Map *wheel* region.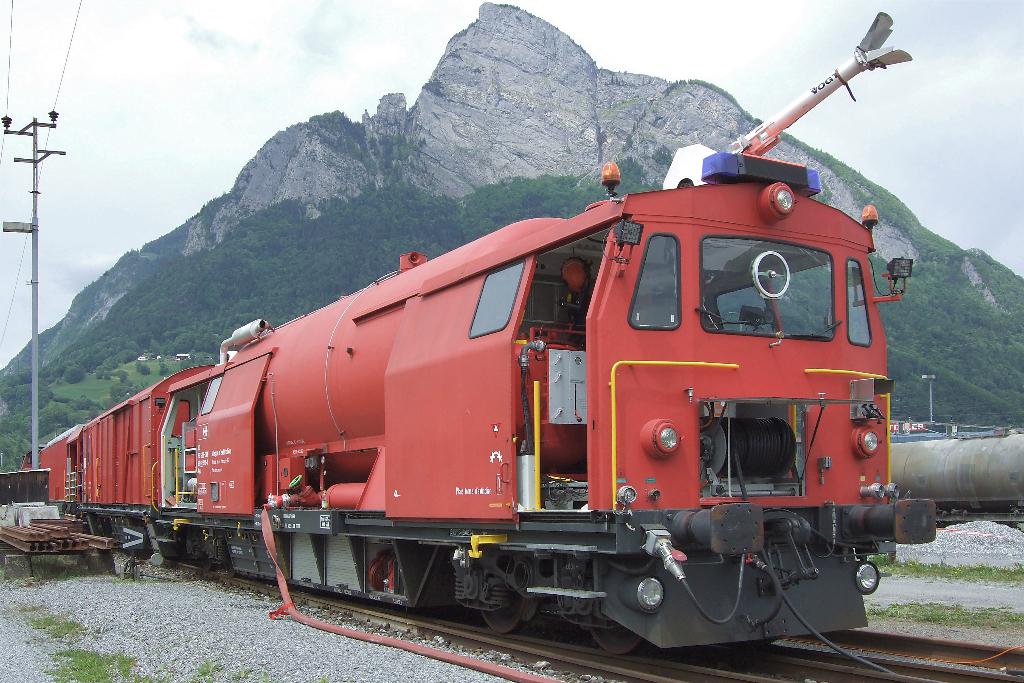
Mapped to {"left": 583, "top": 626, "right": 641, "bottom": 655}.
